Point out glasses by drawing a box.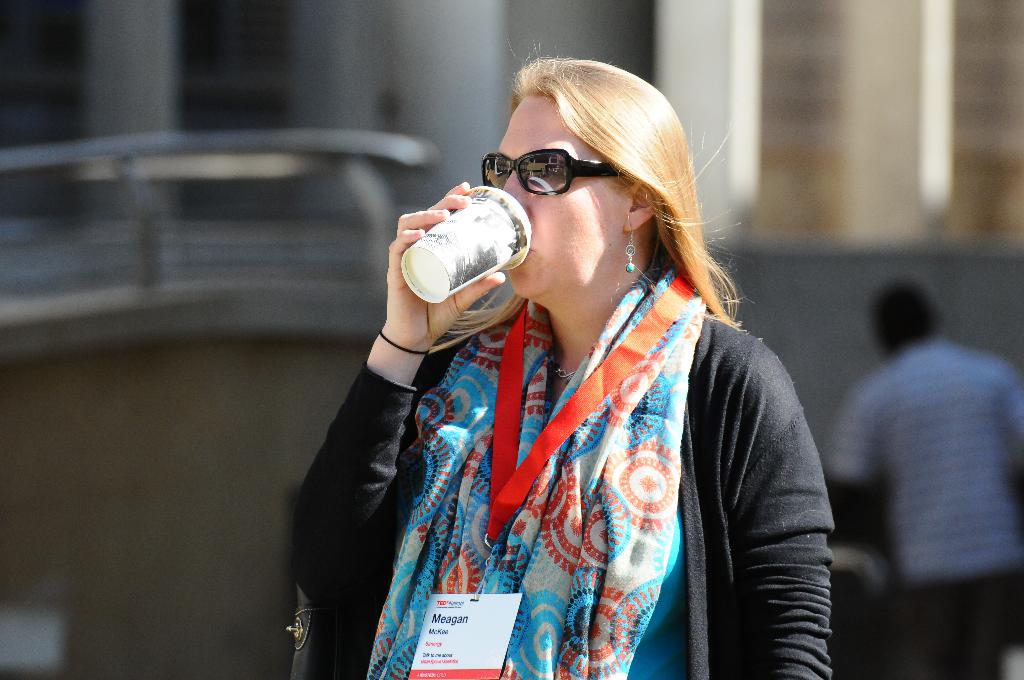
(x1=468, y1=140, x2=673, y2=213).
